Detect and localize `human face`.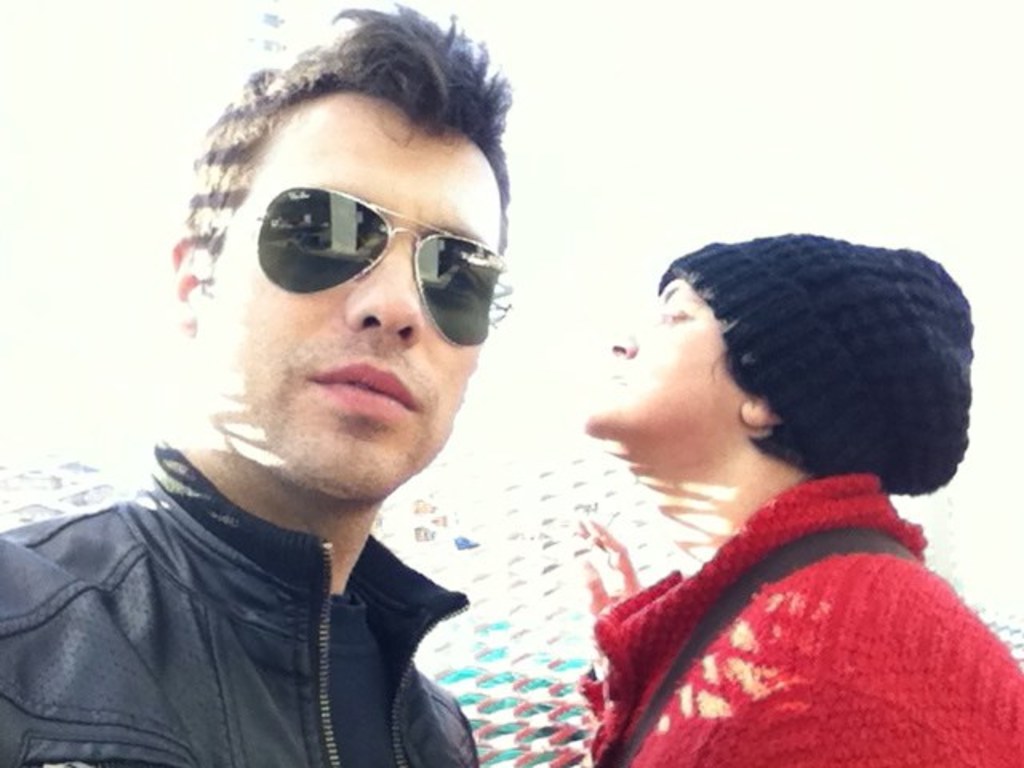
Localized at {"x1": 581, "y1": 275, "x2": 742, "y2": 427}.
